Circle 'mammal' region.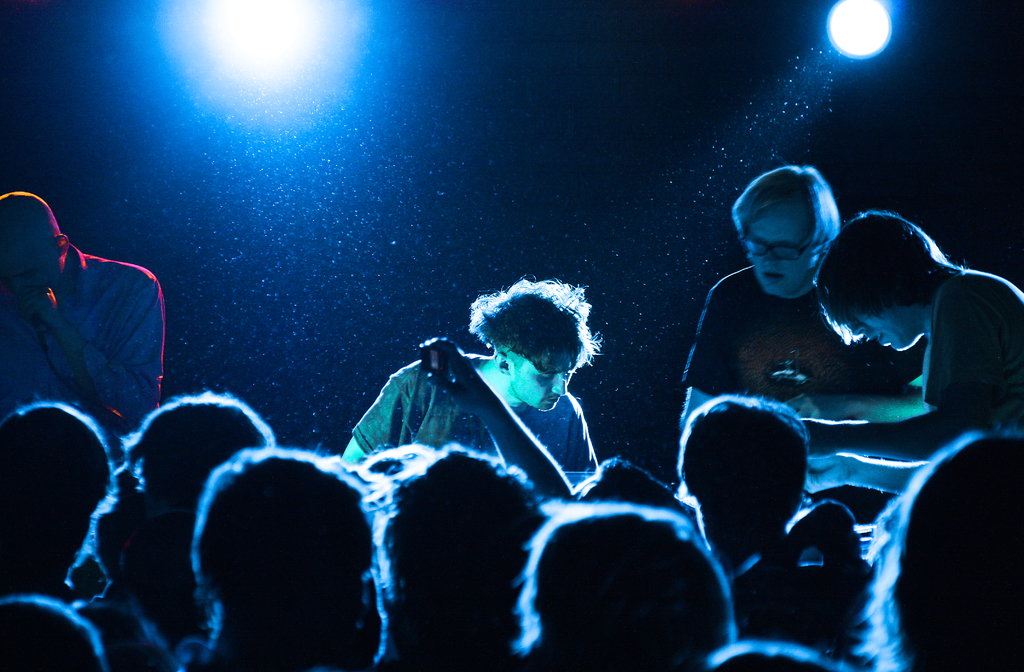
Region: bbox=[673, 163, 930, 484].
